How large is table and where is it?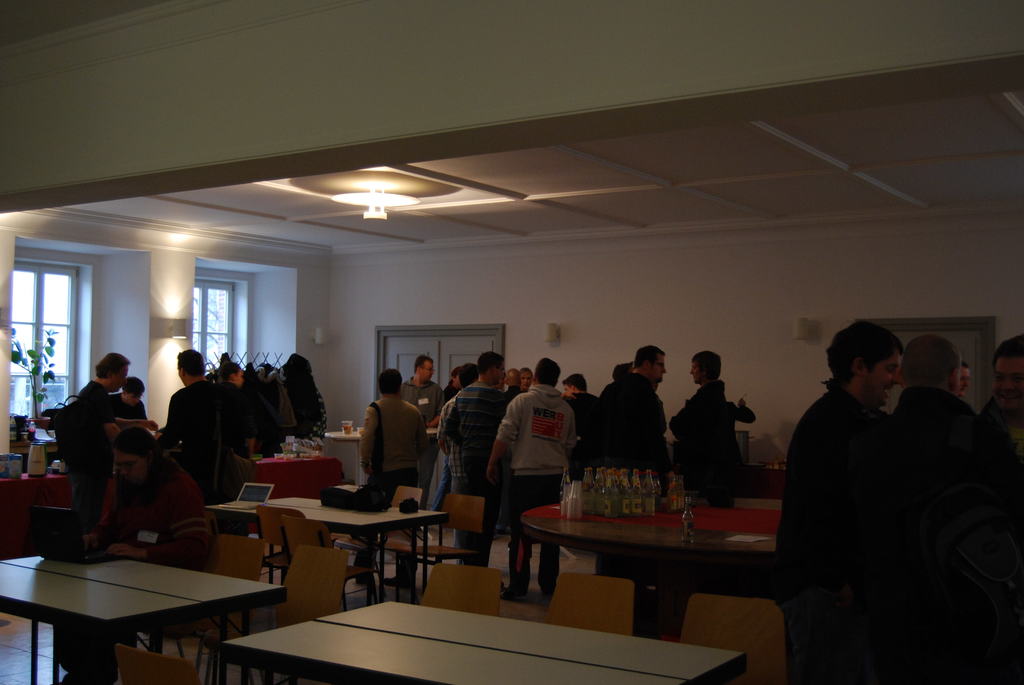
Bounding box: <box>225,595,749,684</box>.
